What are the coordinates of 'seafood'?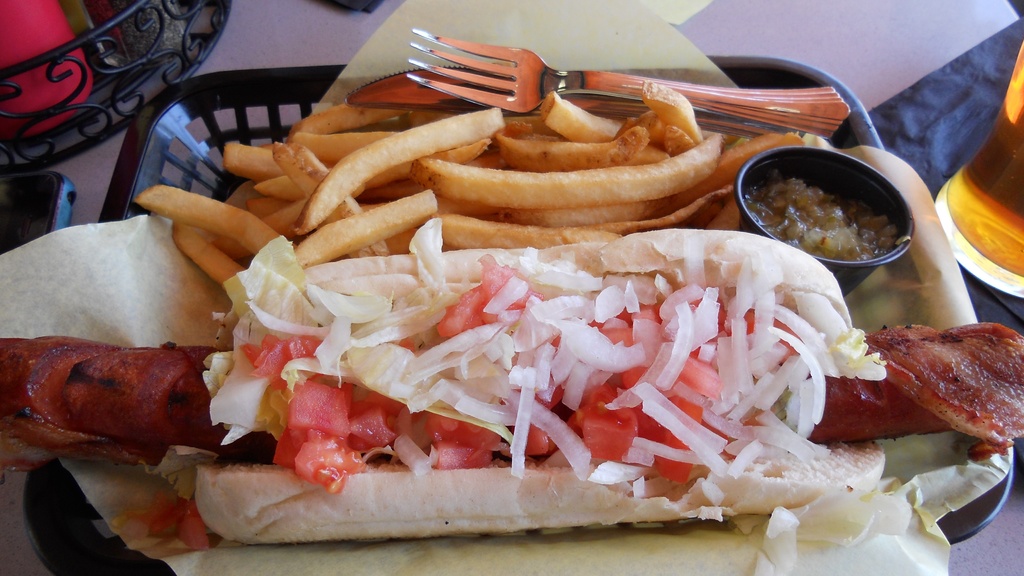
box=[0, 338, 271, 464].
